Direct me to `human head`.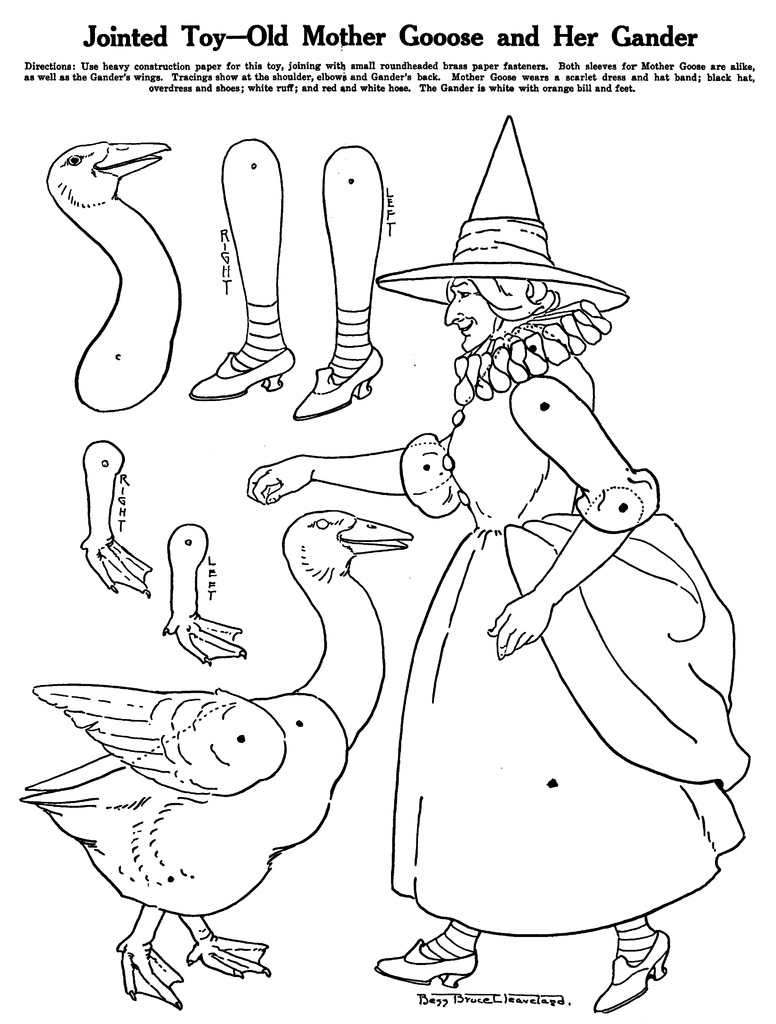
Direction: 445 276 554 348.
